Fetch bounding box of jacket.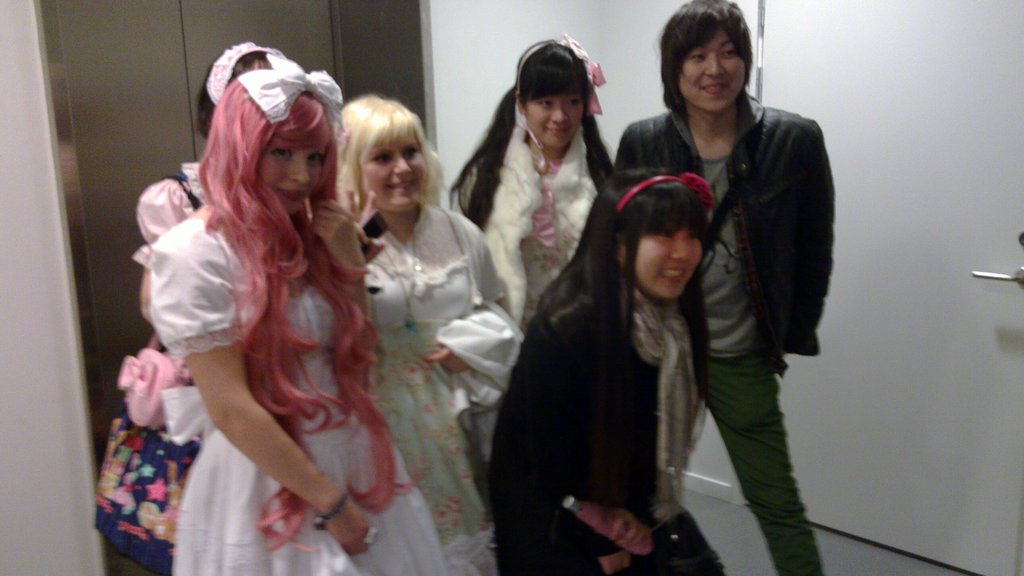
Bbox: locate(618, 65, 850, 388).
